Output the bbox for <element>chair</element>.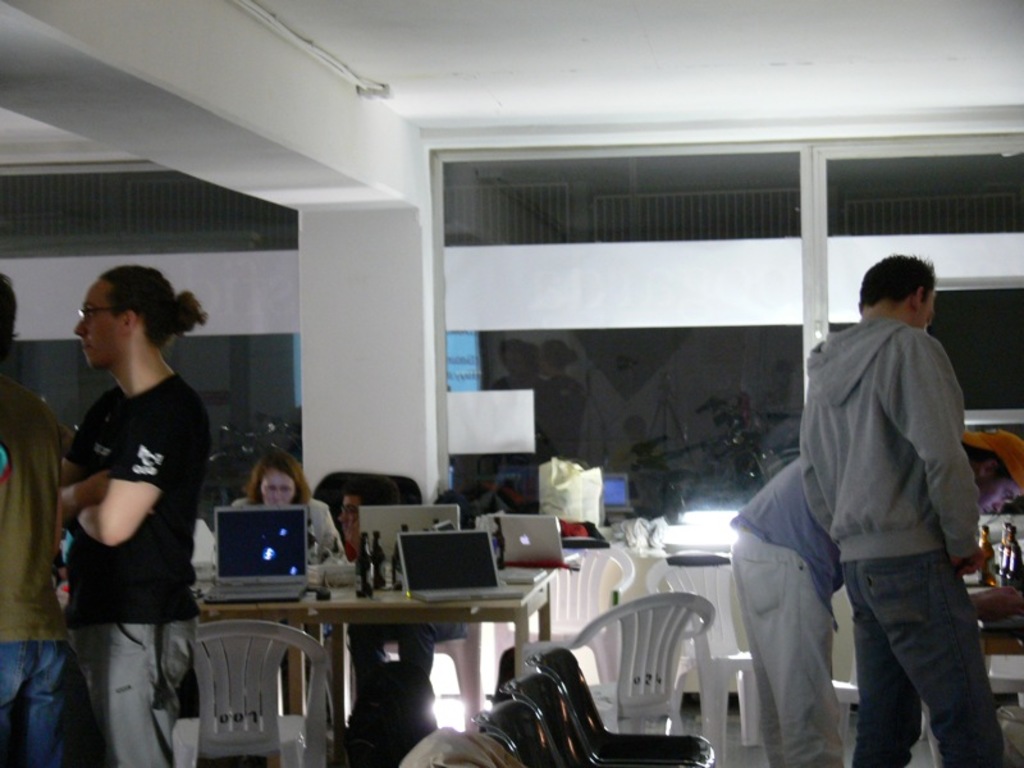
(x1=168, y1=618, x2=334, y2=767).
